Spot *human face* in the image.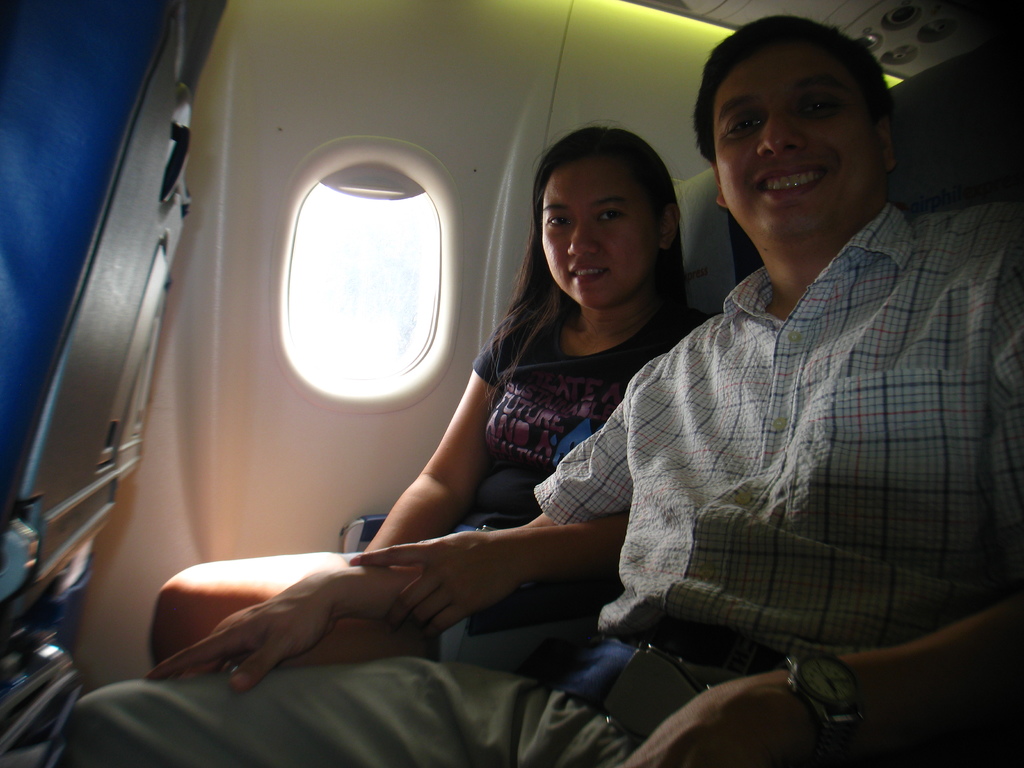
*human face* found at locate(536, 152, 655, 306).
